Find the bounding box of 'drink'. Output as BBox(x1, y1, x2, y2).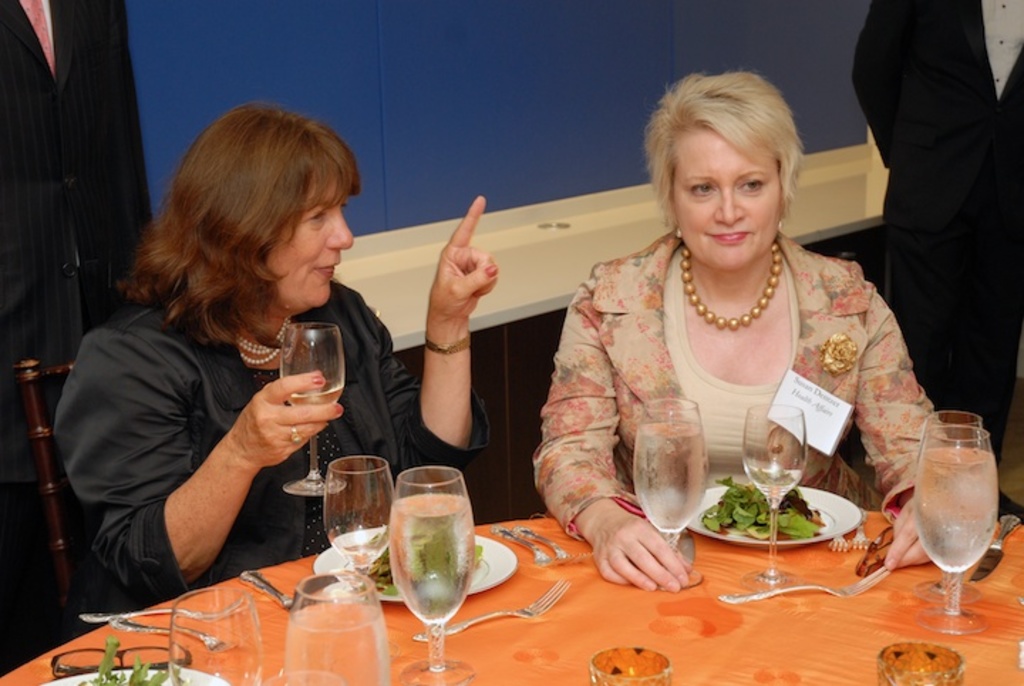
BBox(388, 474, 481, 652).
